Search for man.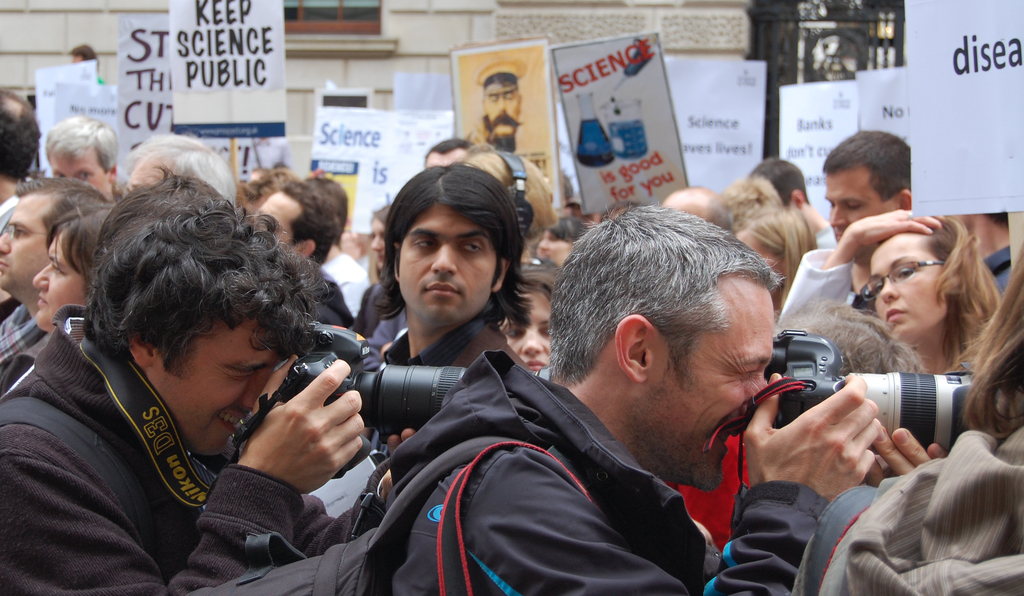
Found at 0:195:428:595.
